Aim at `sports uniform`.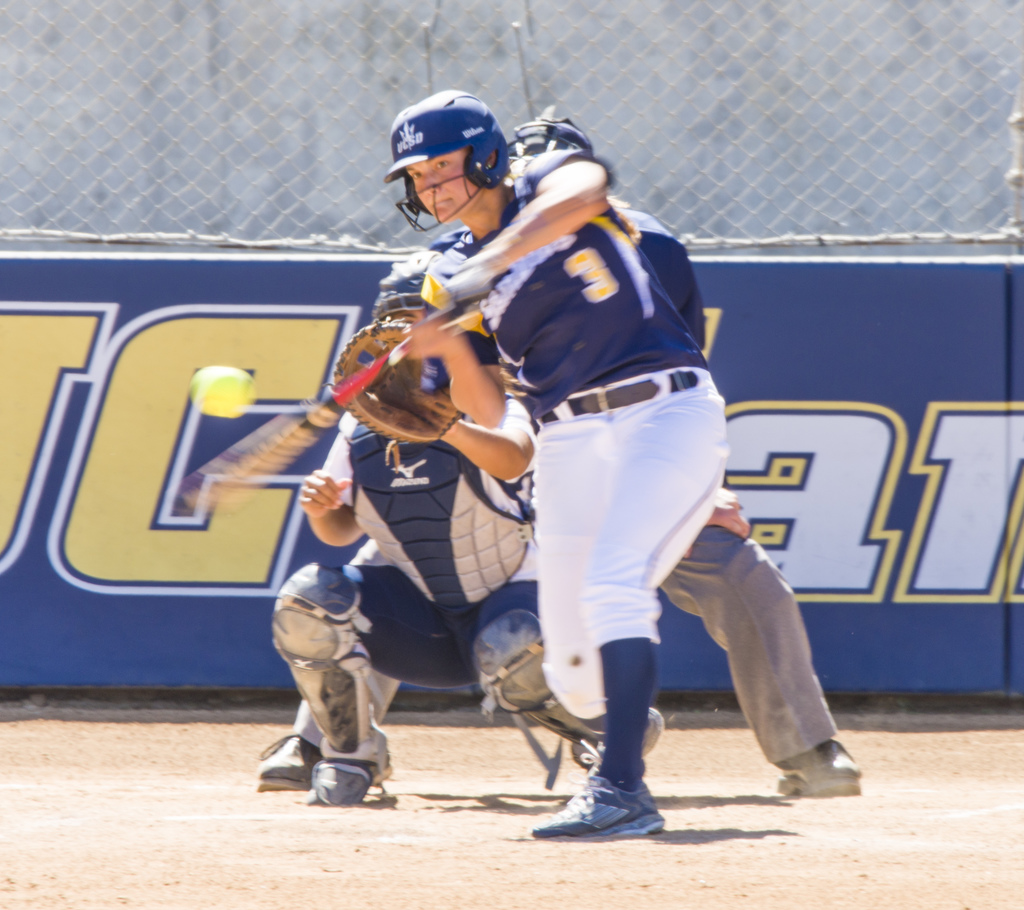
Aimed at (289,355,544,792).
